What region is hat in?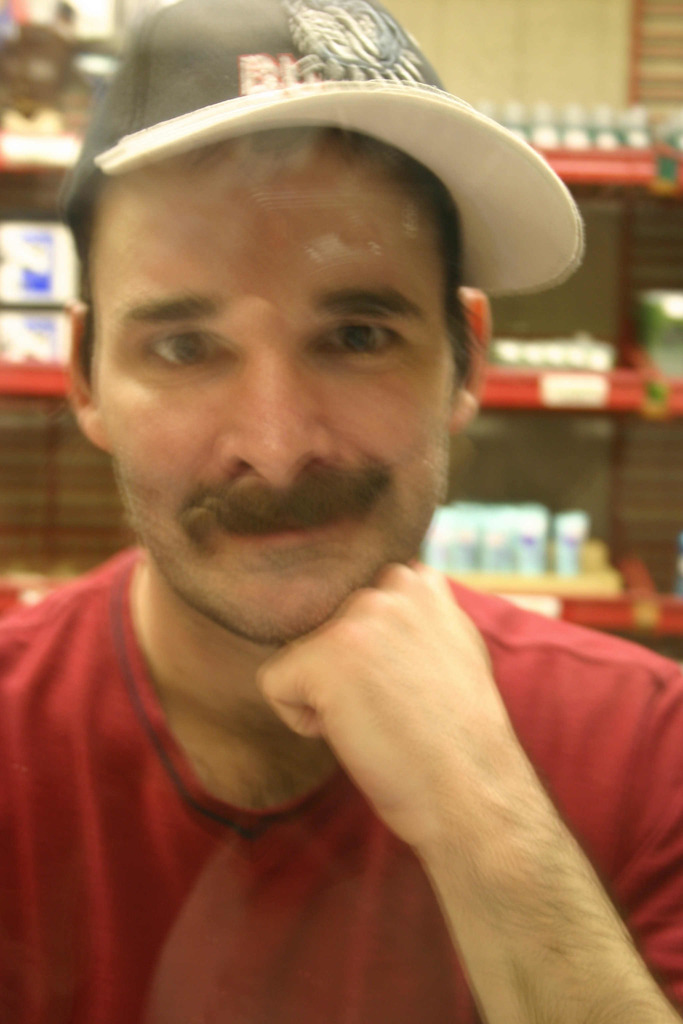
detection(58, 0, 588, 299).
